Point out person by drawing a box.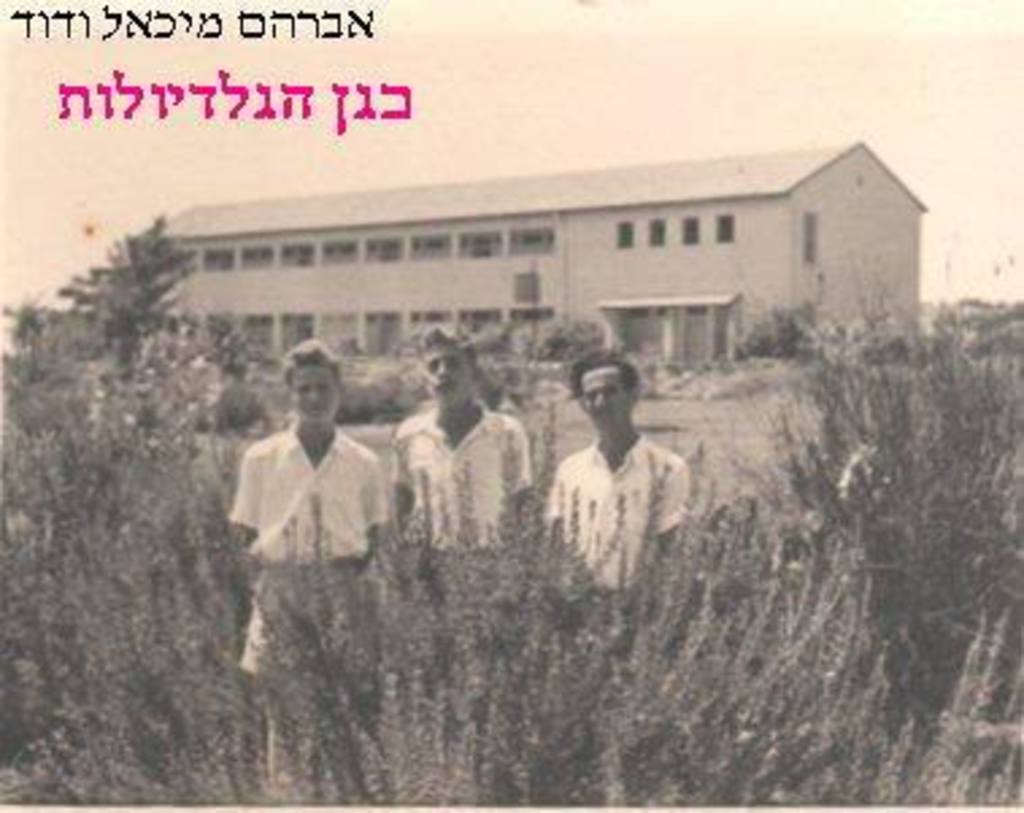
386:321:532:616.
